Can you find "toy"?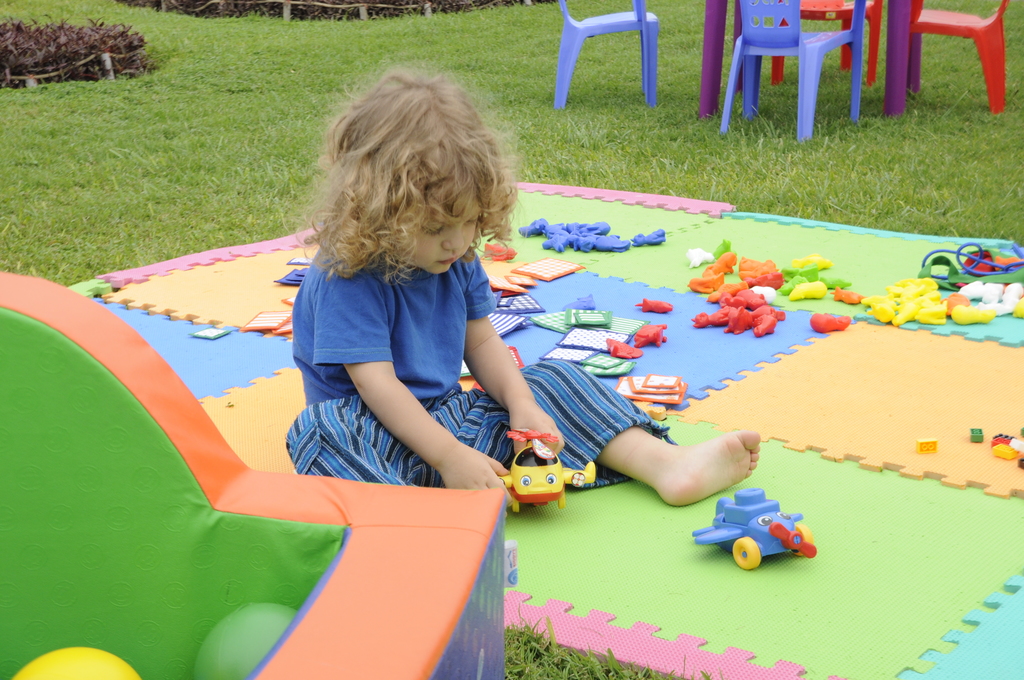
Yes, bounding box: l=888, t=288, r=900, b=295.
